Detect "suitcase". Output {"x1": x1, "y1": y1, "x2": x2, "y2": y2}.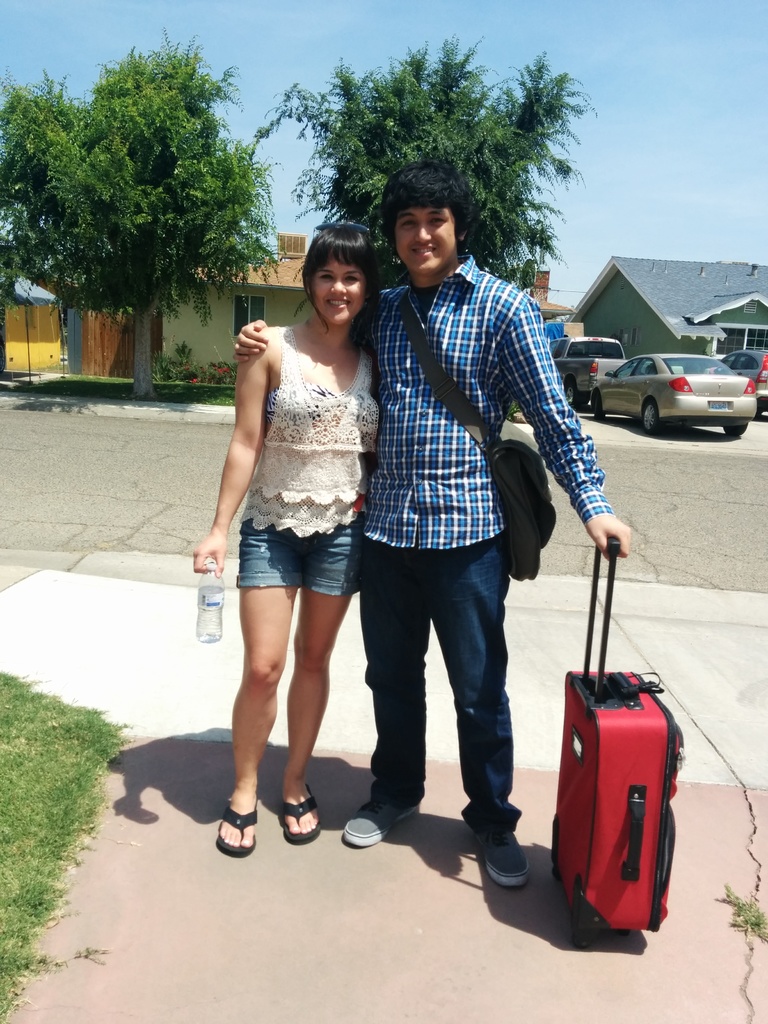
{"x1": 550, "y1": 527, "x2": 690, "y2": 946}.
